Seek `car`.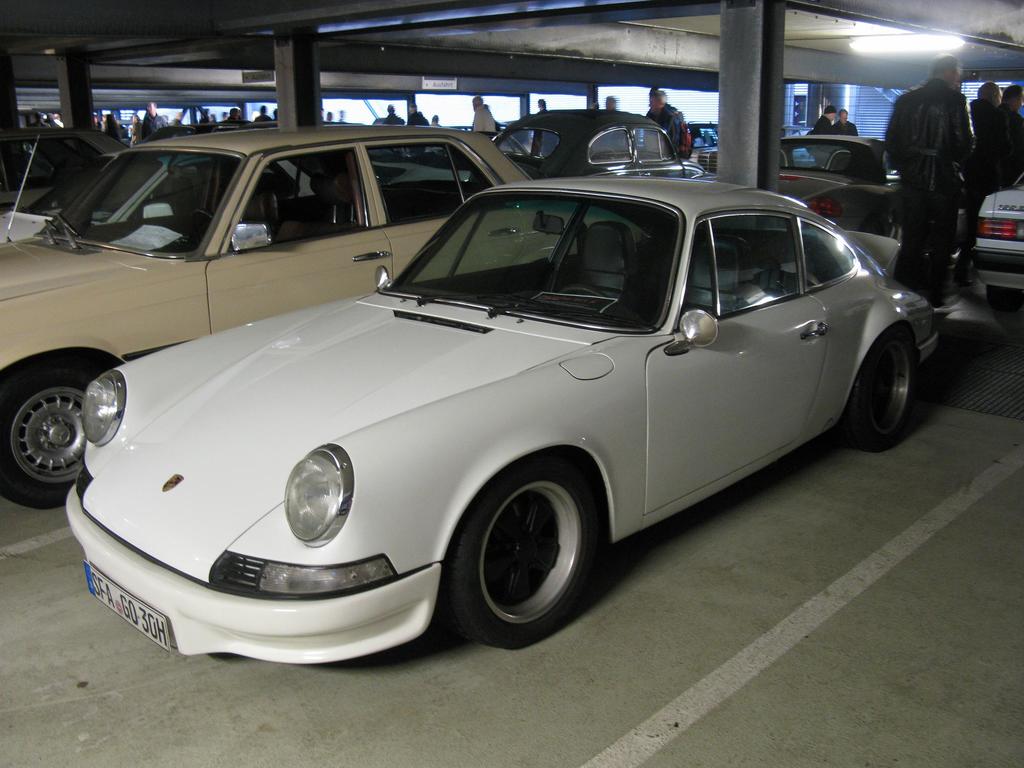
bbox(467, 109, 705, 183).
